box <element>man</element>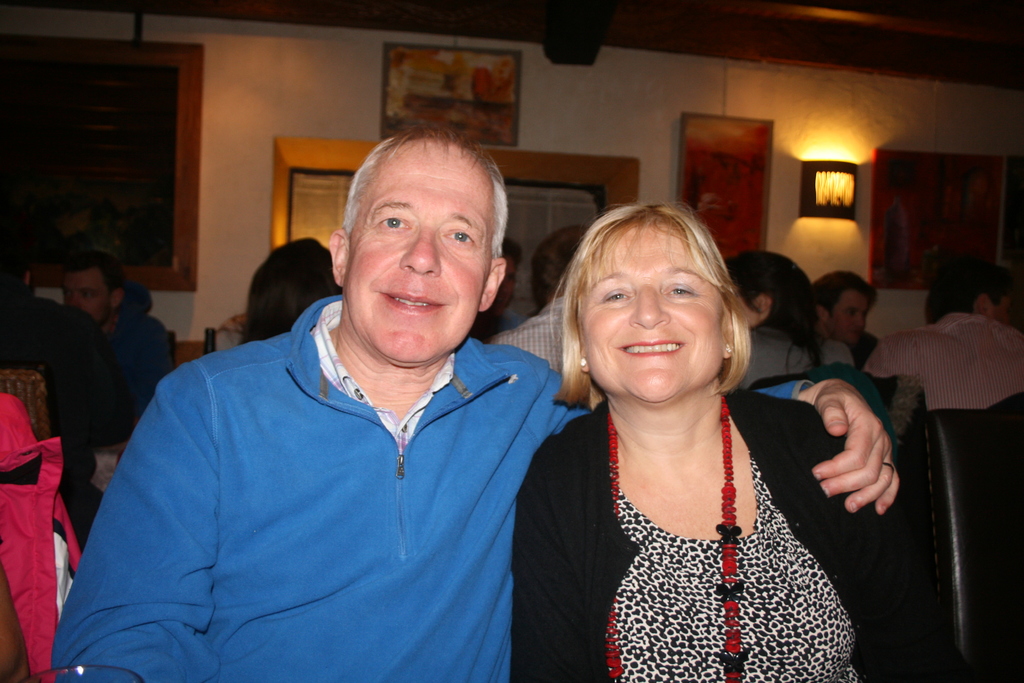
select_region(490, 222, 589, 377)
